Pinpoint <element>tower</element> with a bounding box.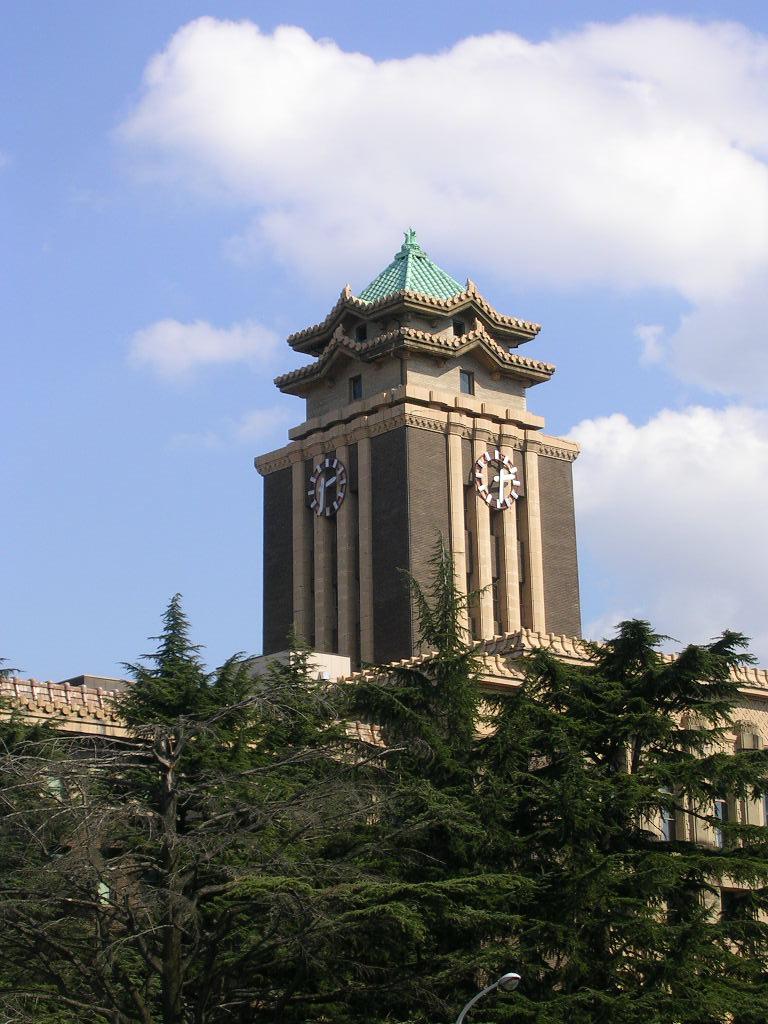
252:229:587:683.
